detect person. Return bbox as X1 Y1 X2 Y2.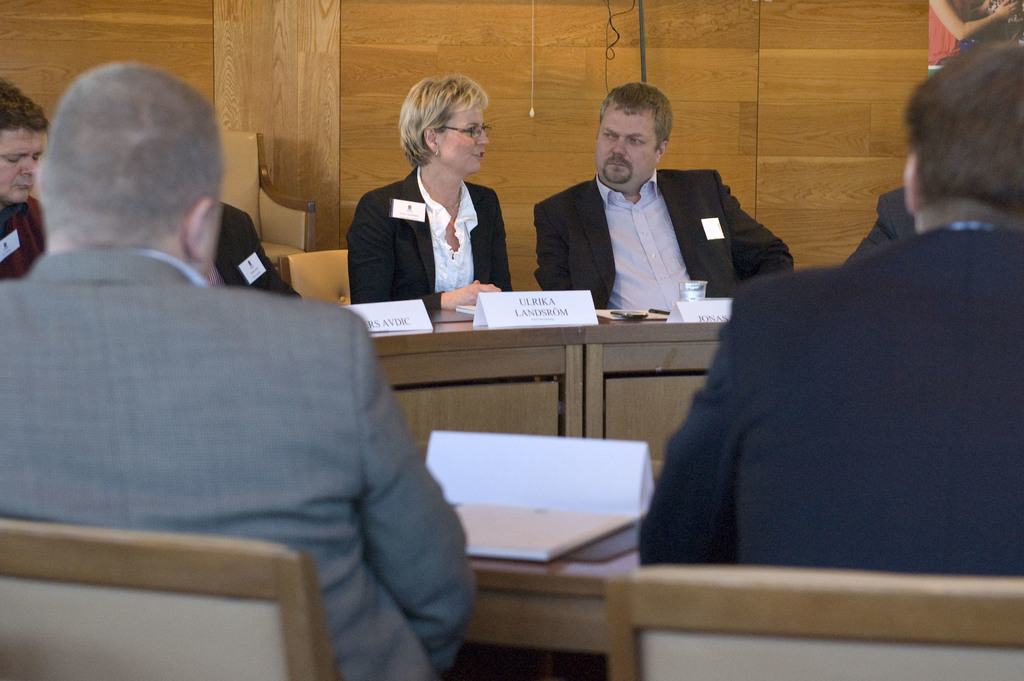
847 190 919 262.
